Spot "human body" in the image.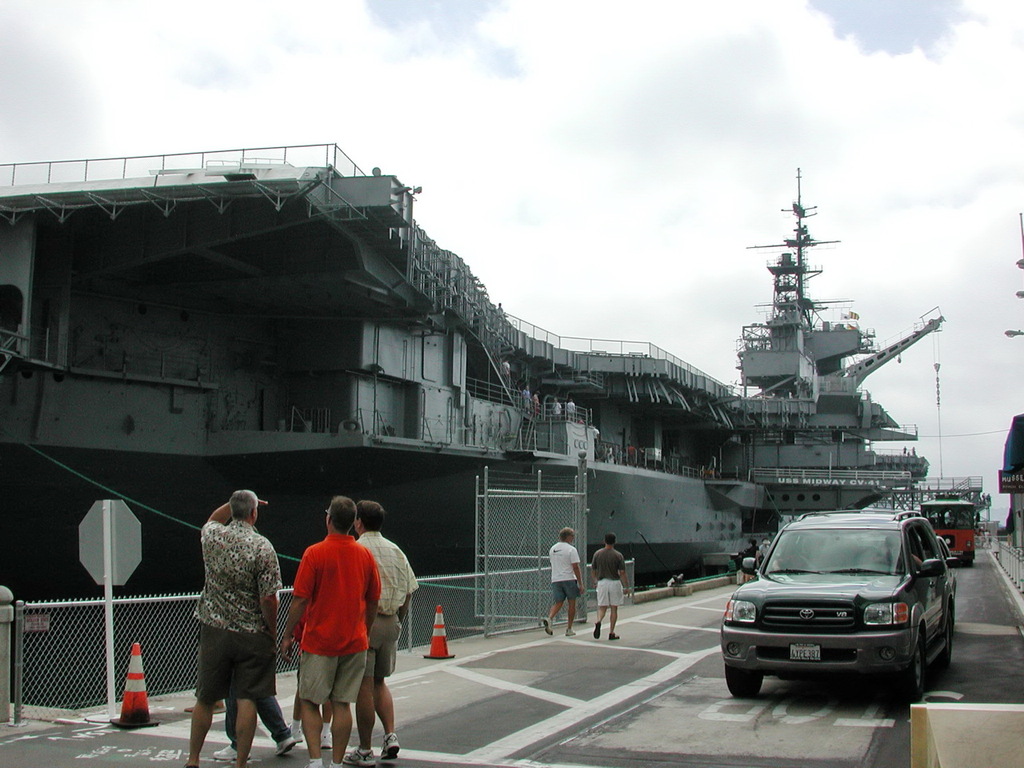
"human body" found at (343, 498, 402, 767).
